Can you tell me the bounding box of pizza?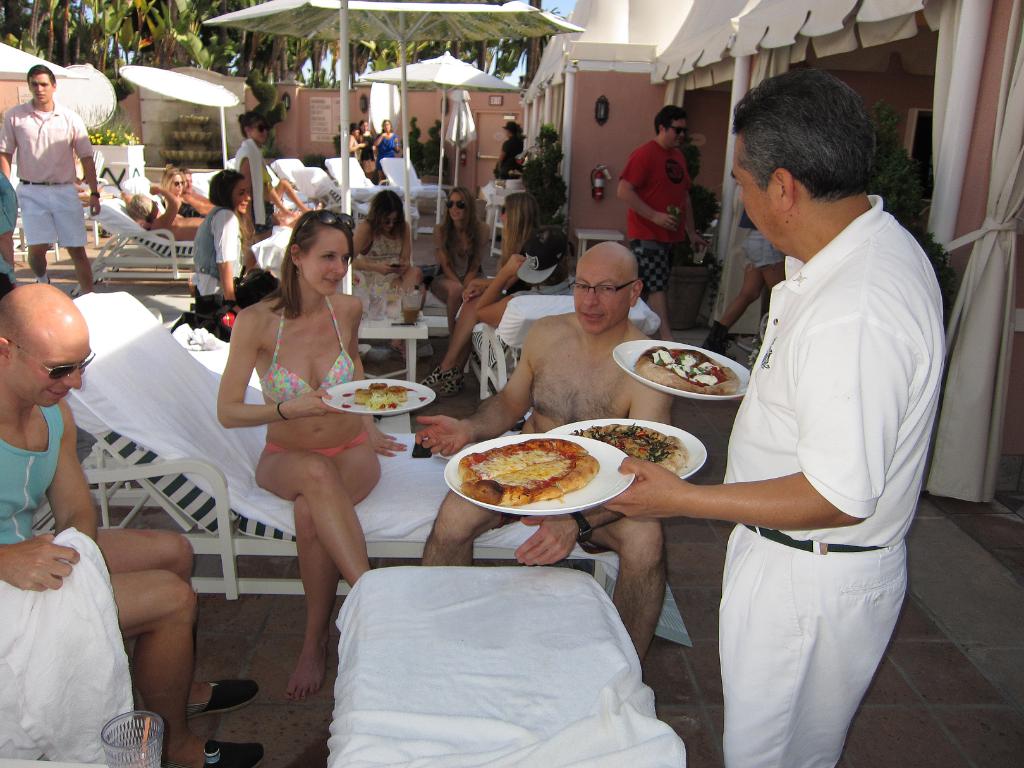
locate(387, 381, 412, 403).
